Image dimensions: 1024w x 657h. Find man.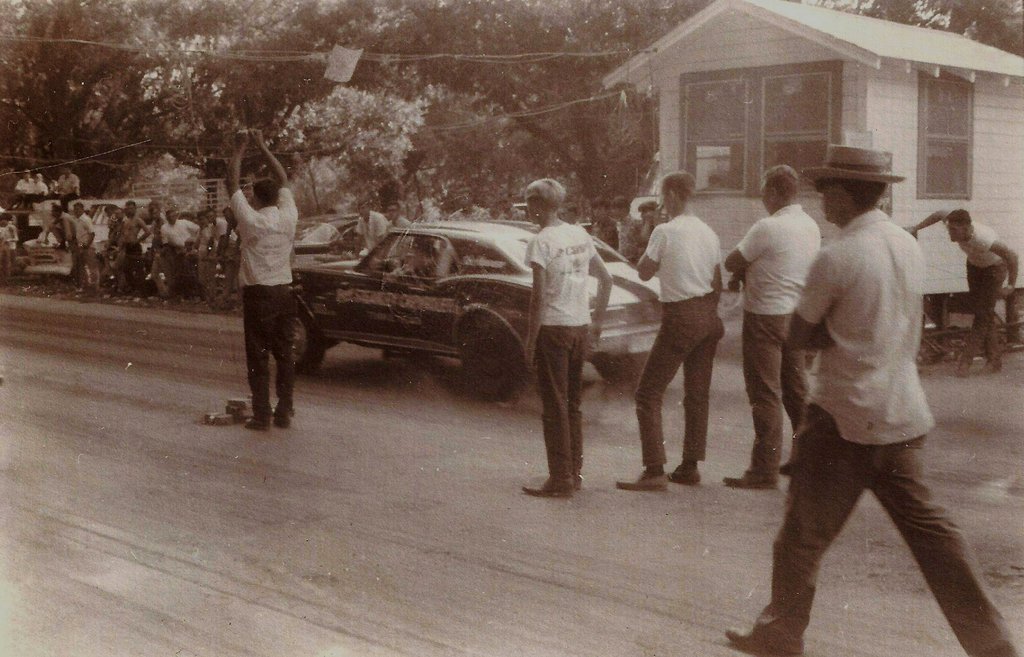
box(353, 197, 392, 254).
